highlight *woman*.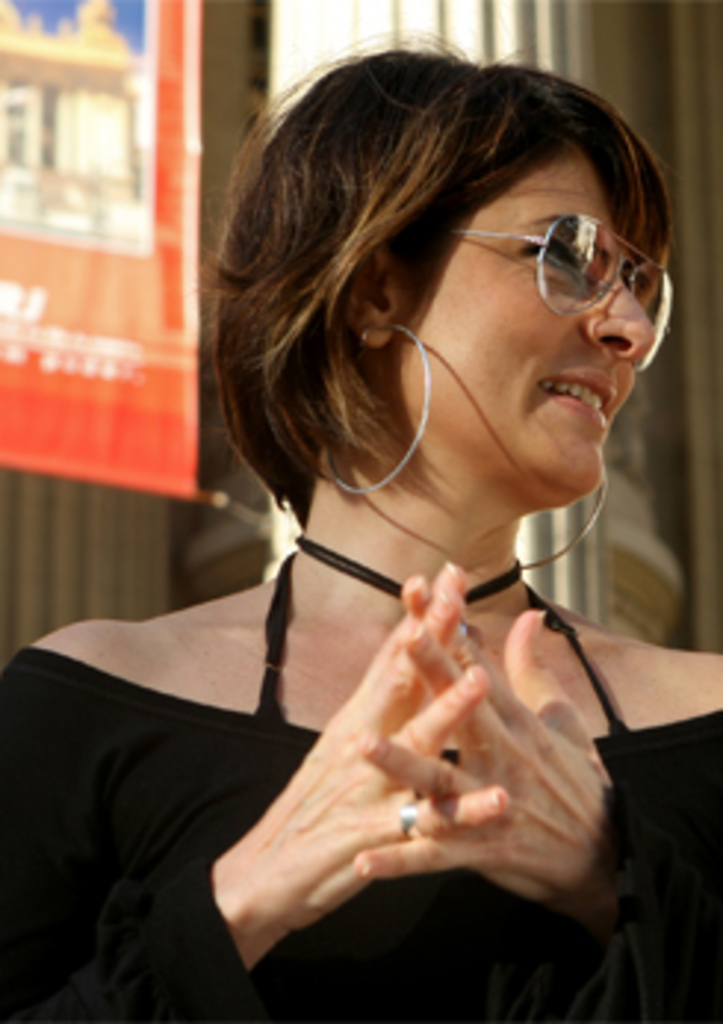
Highlighted region: rect(74, 71, 722, 994).
